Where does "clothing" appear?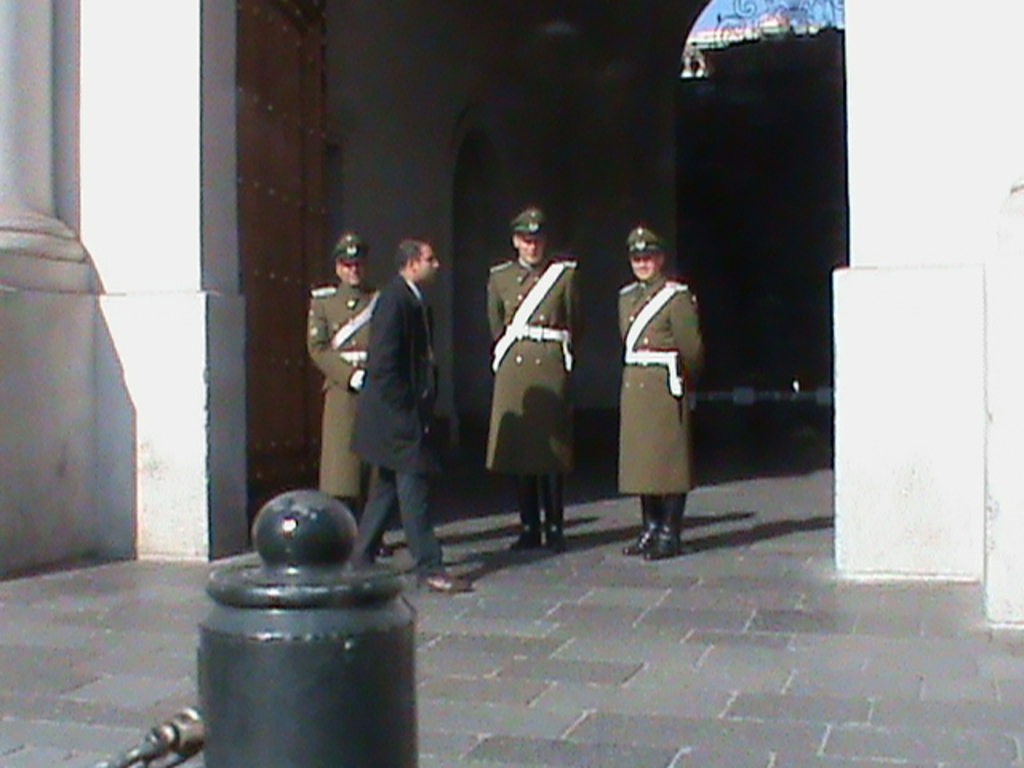
Appears at {"x1": 478, "y1": 224, "x2": 586, "y2": 550}.
